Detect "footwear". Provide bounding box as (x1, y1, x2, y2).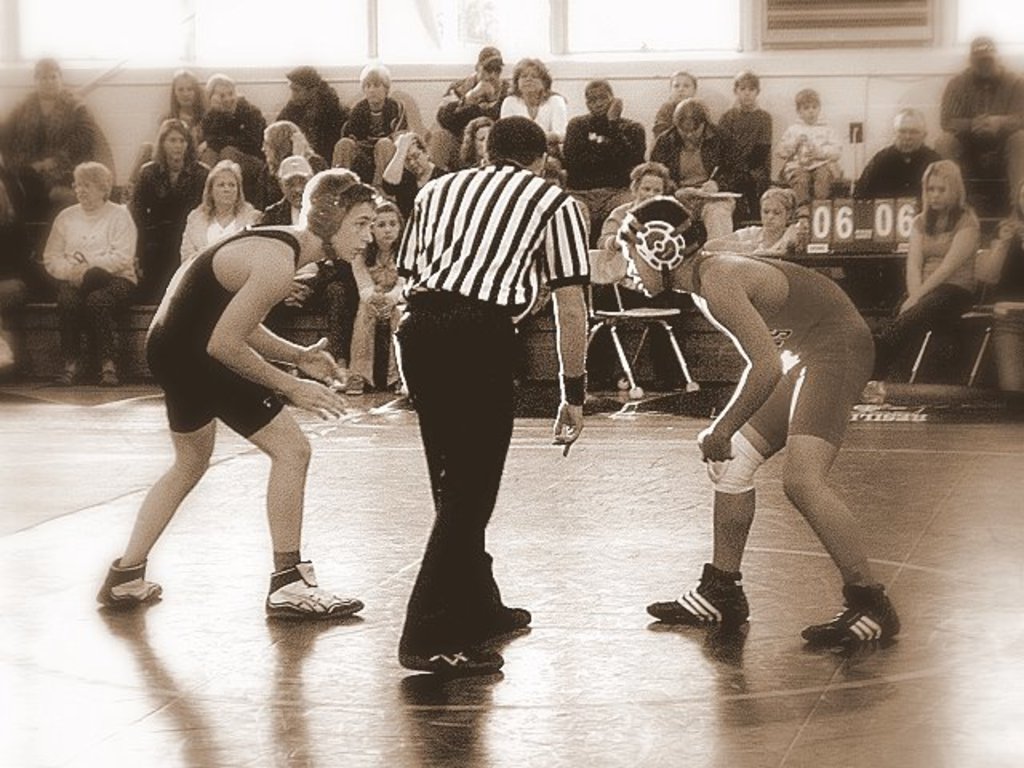
(94, 368, 120, 389).
